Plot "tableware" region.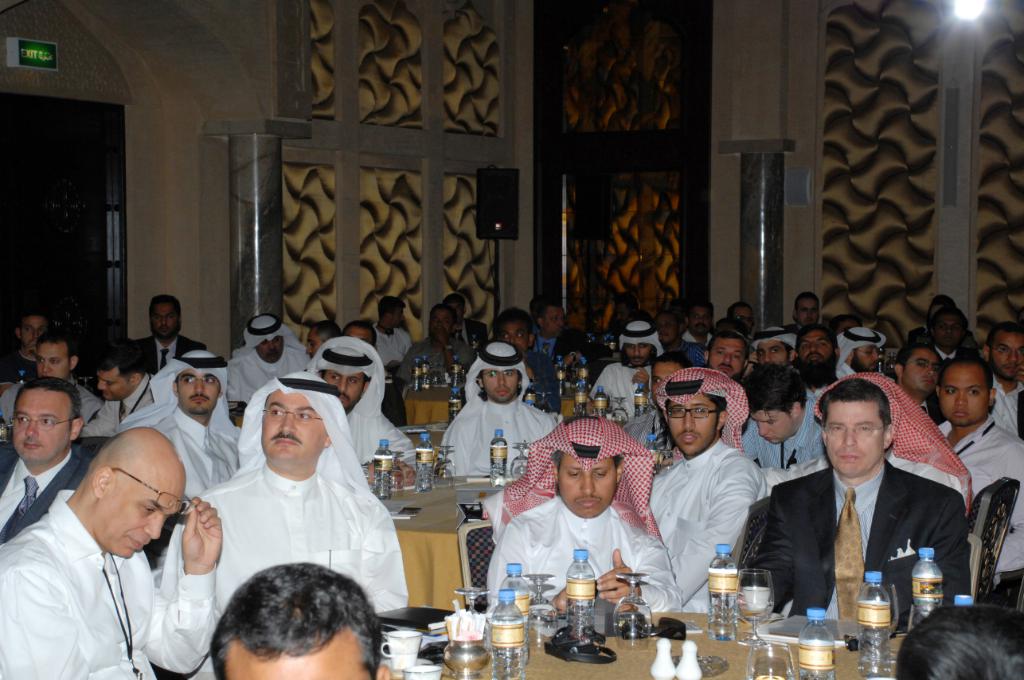
Plotted at BBox(609, 393, 631, 426).
